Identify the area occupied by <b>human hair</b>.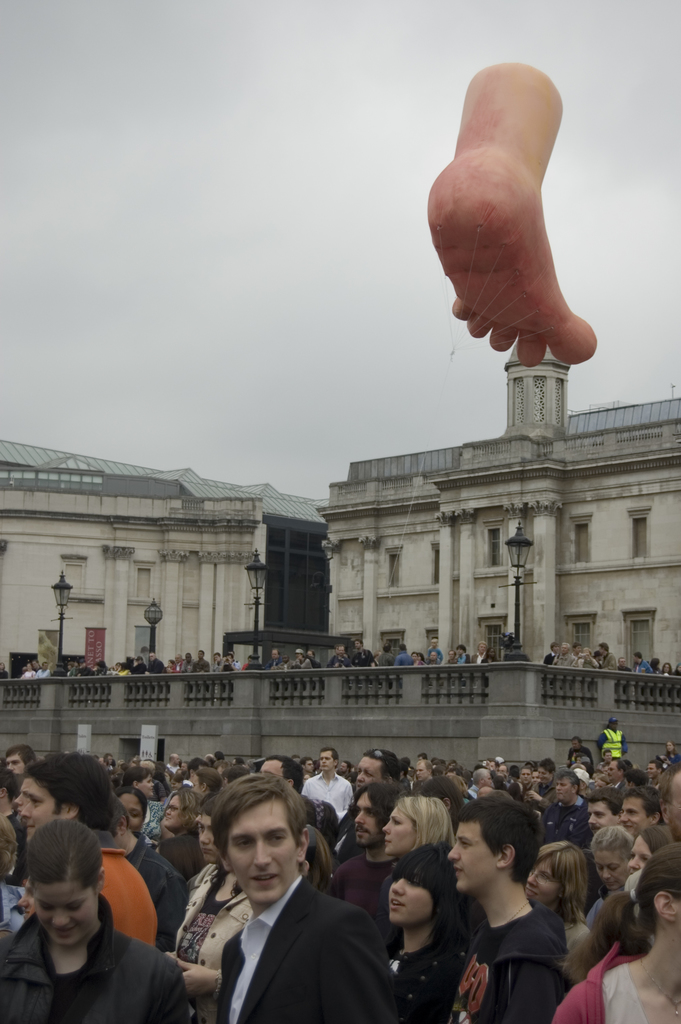
Area: locate(617, 841, 680, 949).
